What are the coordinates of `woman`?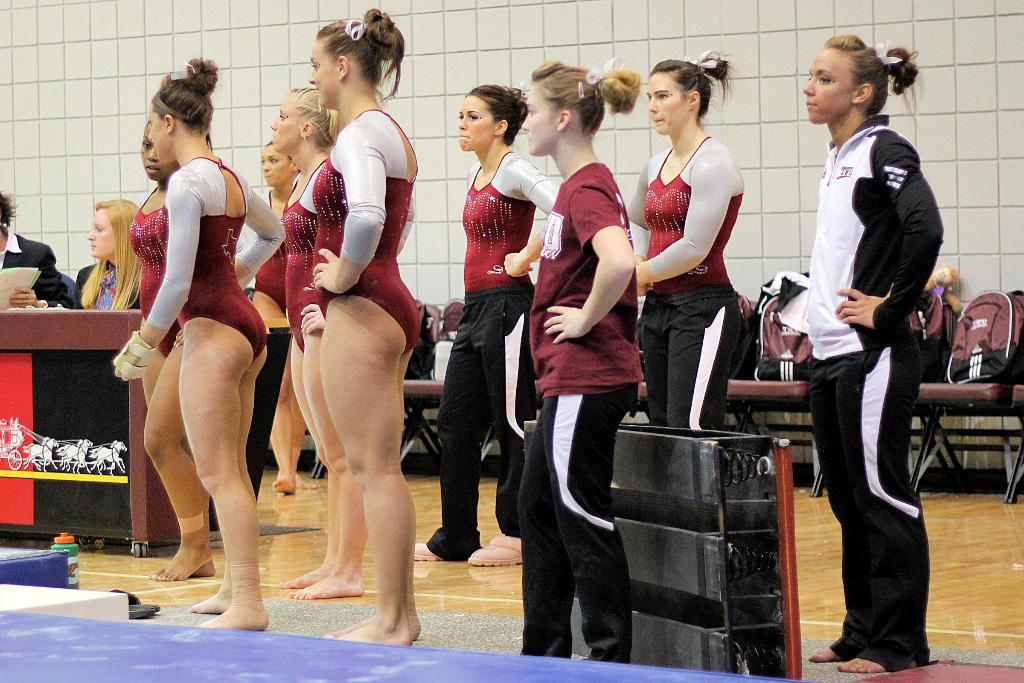
[261,88,372,605].
